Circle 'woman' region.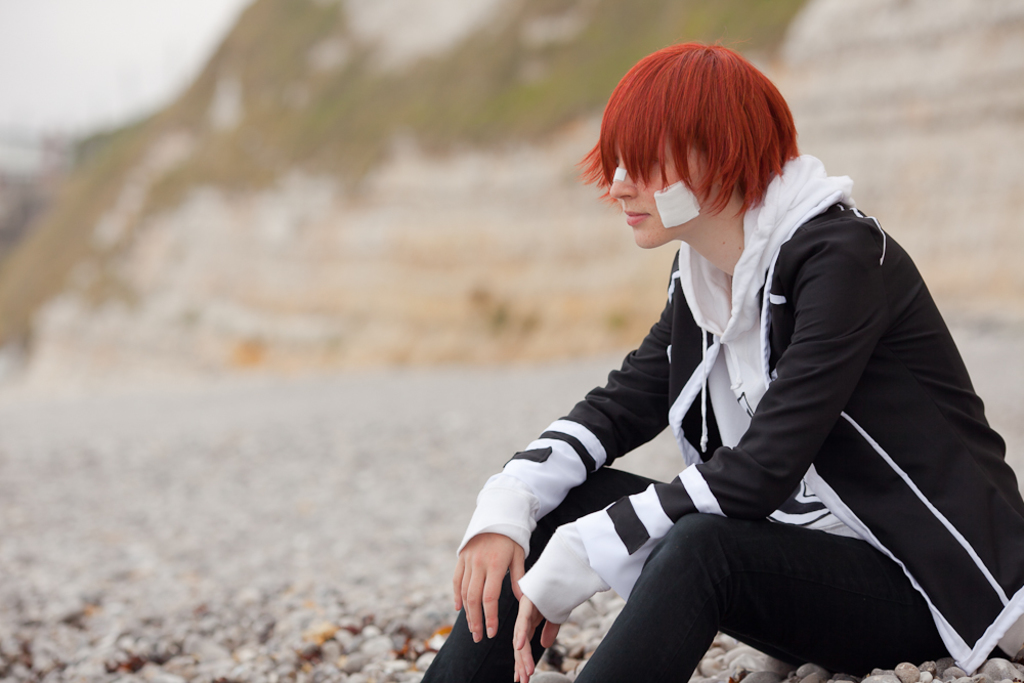
Region: box(466, 50, 1005, 682).
